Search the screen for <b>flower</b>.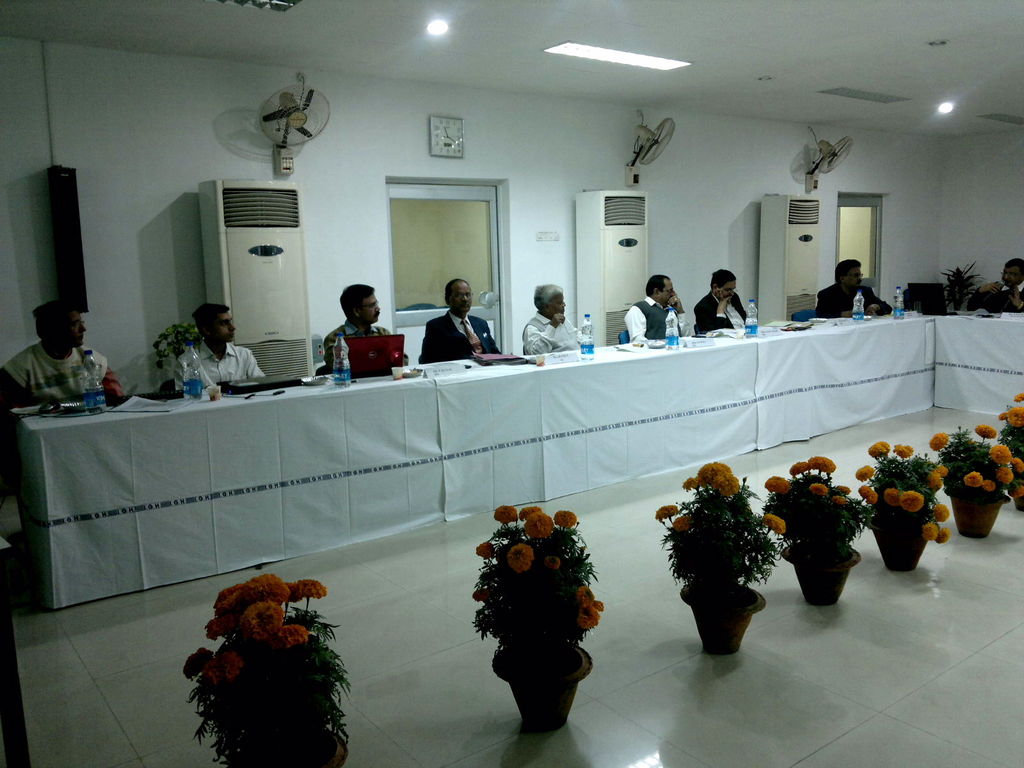
Found at box(1012, 390, 1023, 403).
